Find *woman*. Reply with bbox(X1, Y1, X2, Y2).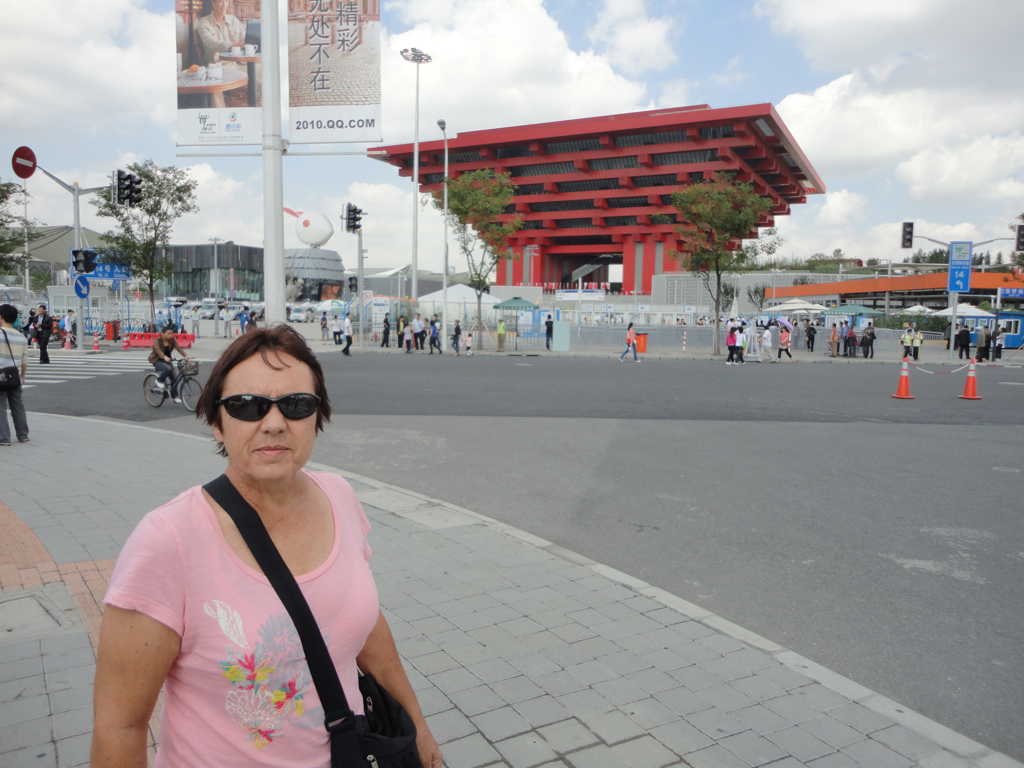
bbox(730, 329, 733, 359).
